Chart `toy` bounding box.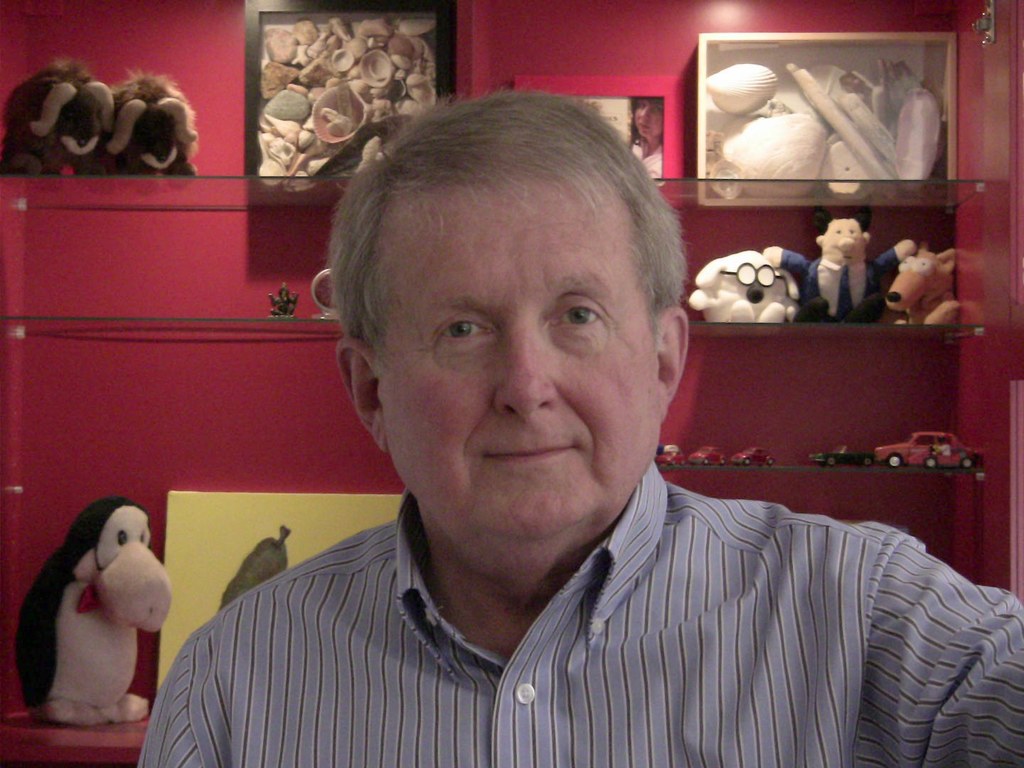
Charted: bbox=[656, 443, 692, 467].
